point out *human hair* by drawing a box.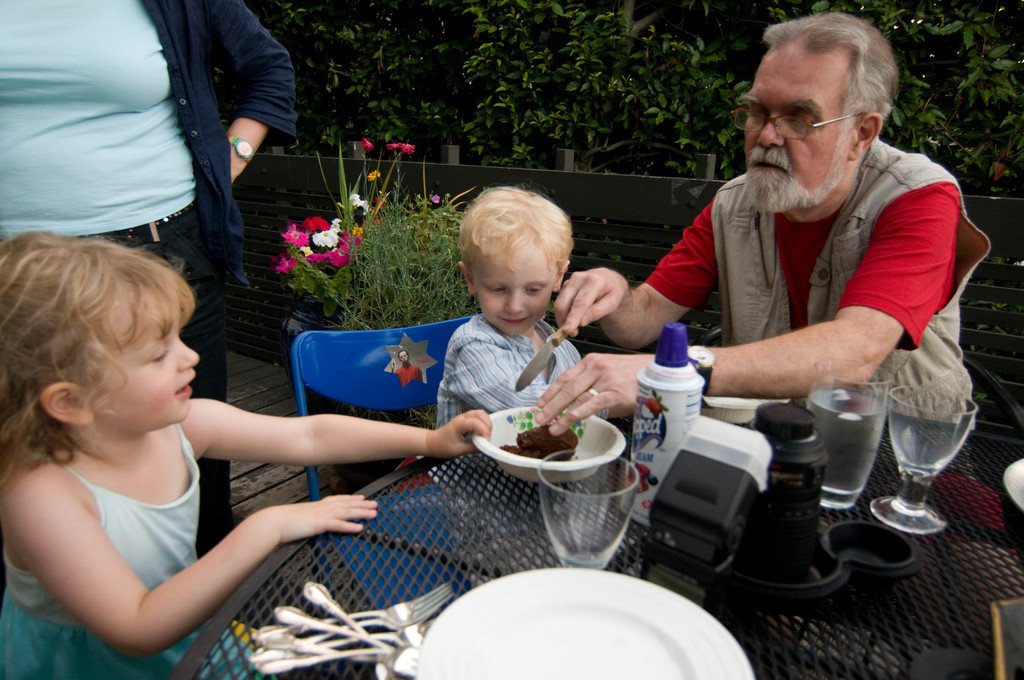
left=460, top=188, right=573, bottom=276.
